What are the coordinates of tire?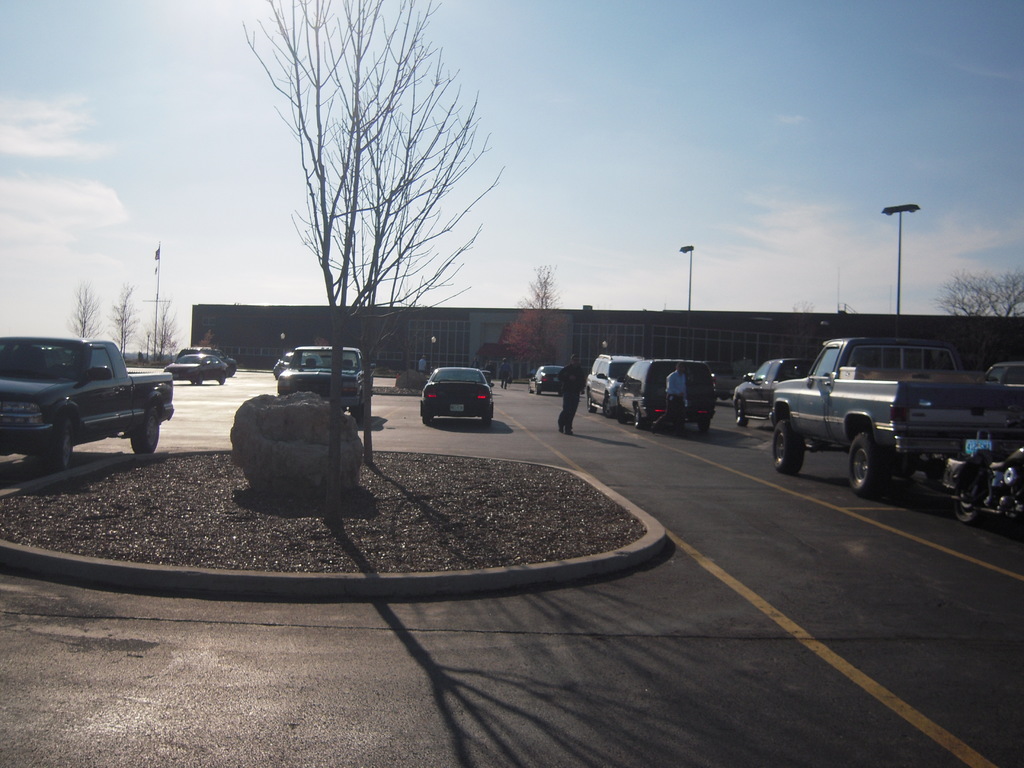
crop(848, 428, 886, 495).
